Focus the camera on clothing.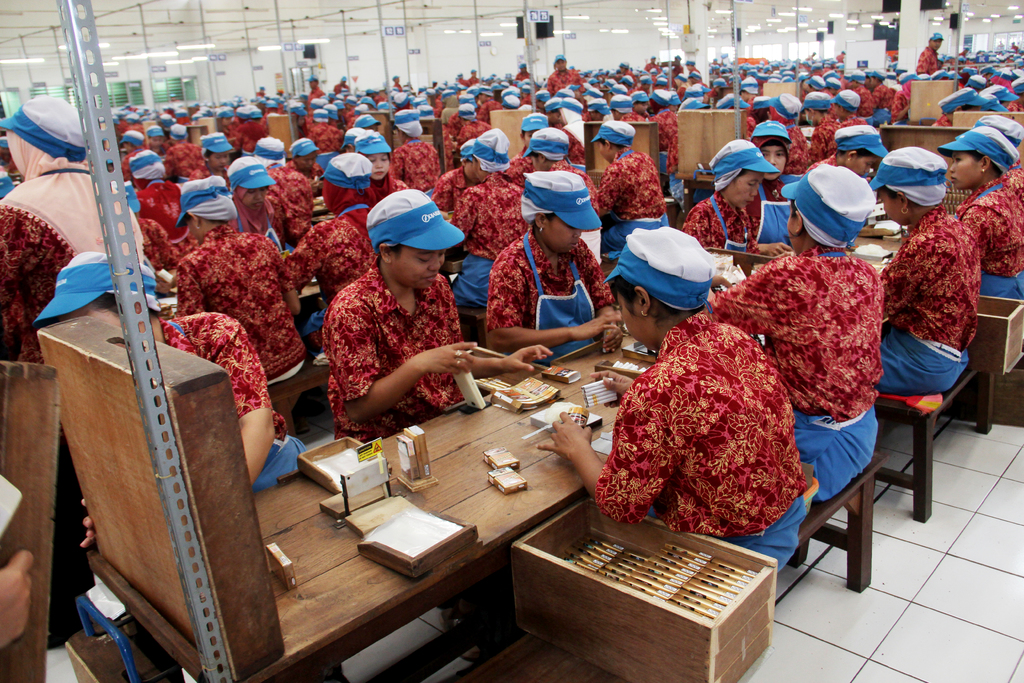
Focus region: (0, 195, 76, 367).
